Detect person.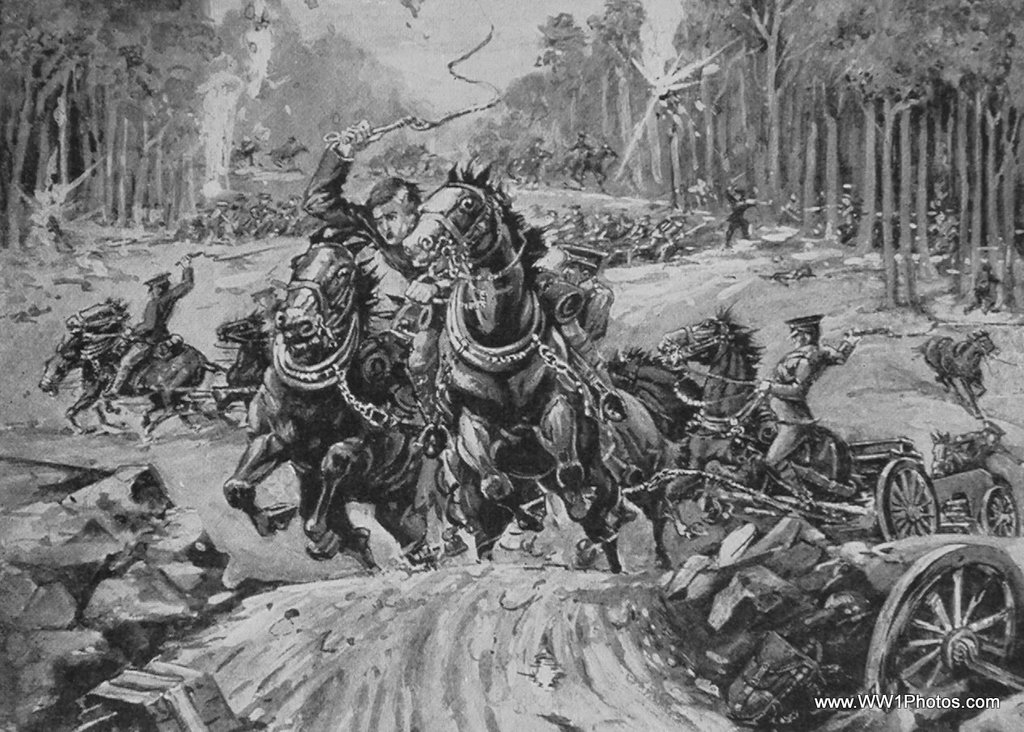
Detected at bbox=(872, 212, 884, 246).
